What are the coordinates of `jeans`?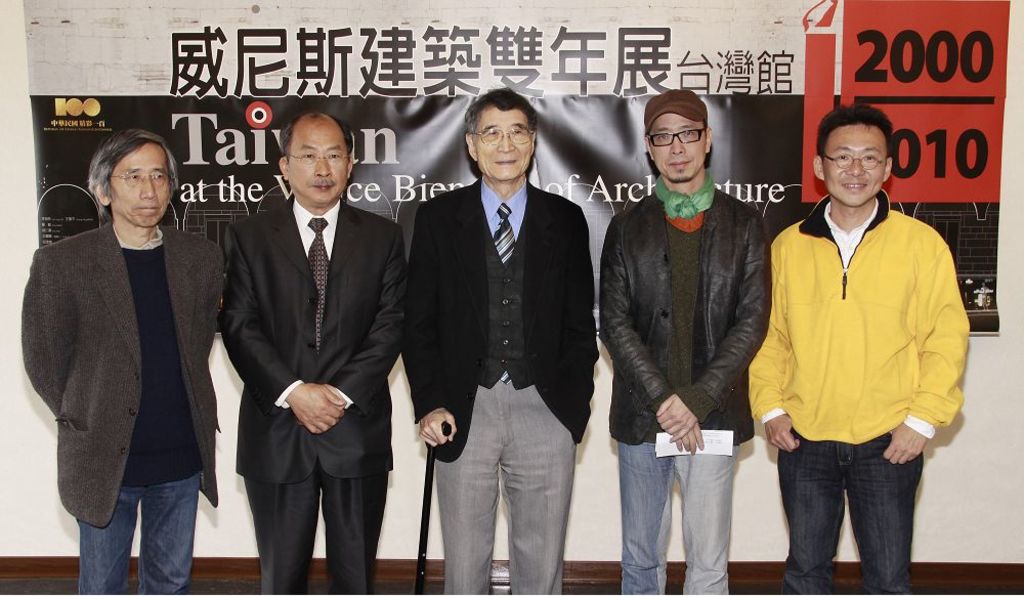
region(777, 431, 930, 592).
